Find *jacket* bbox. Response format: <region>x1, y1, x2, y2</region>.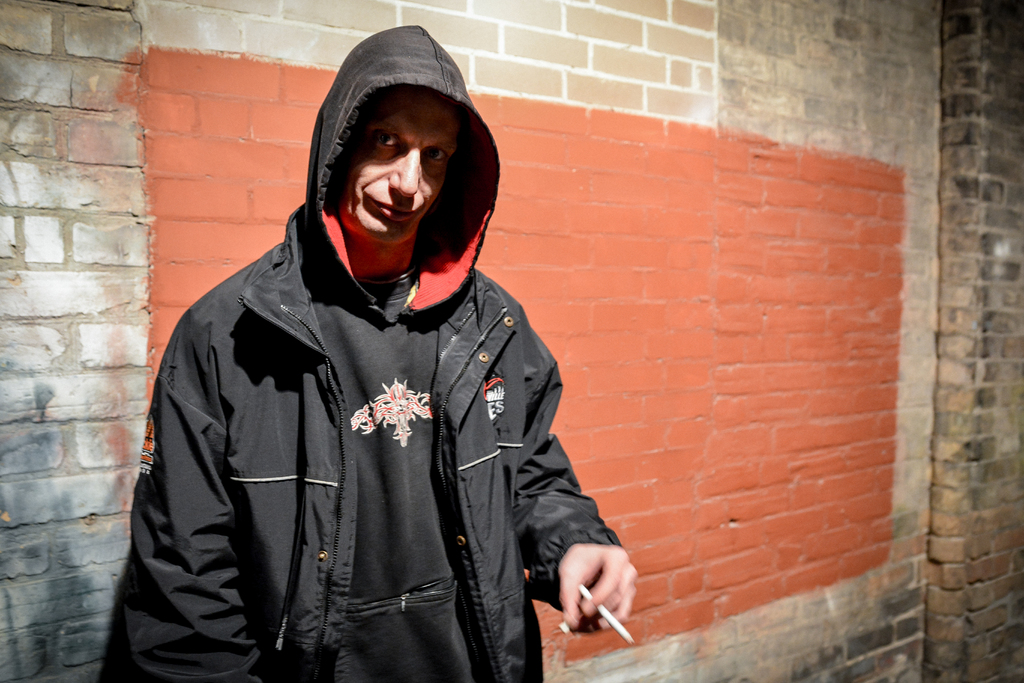
<region>145, 137, 603, 682</region>.
